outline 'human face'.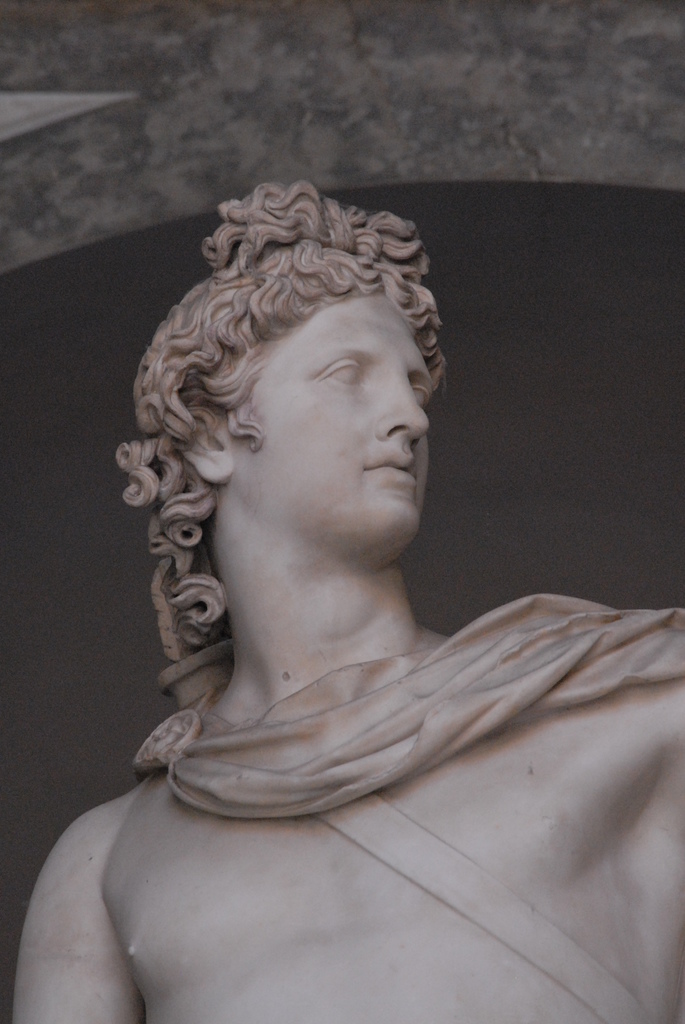
Outline: crop(283, 306, 436, 529).
